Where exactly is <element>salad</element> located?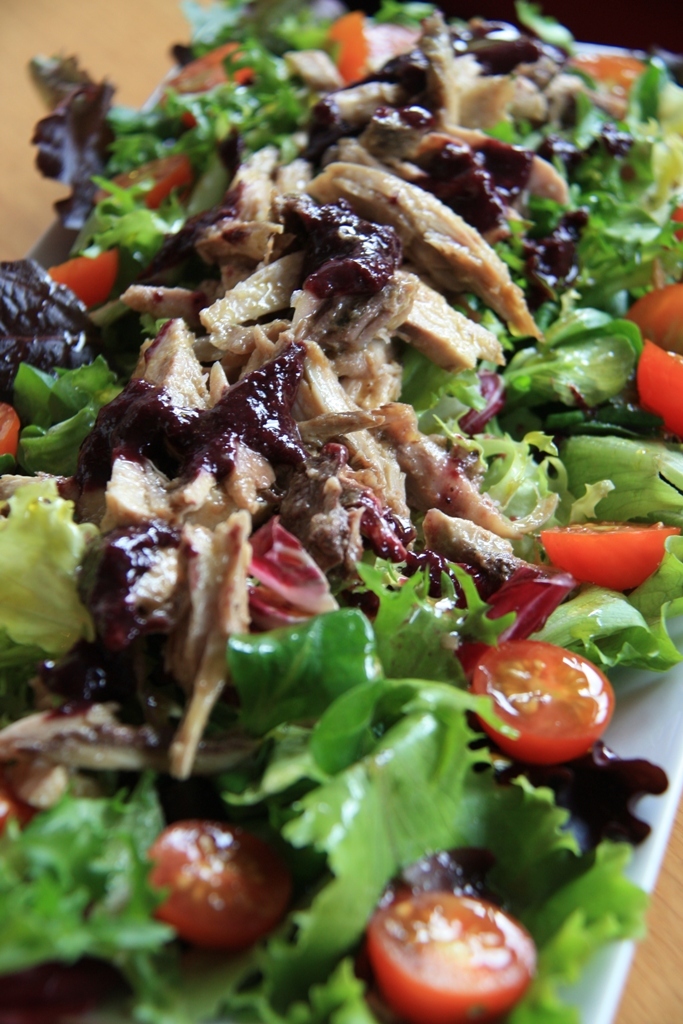
Its bounding box is BBox(0, 0, 679, 1023).
